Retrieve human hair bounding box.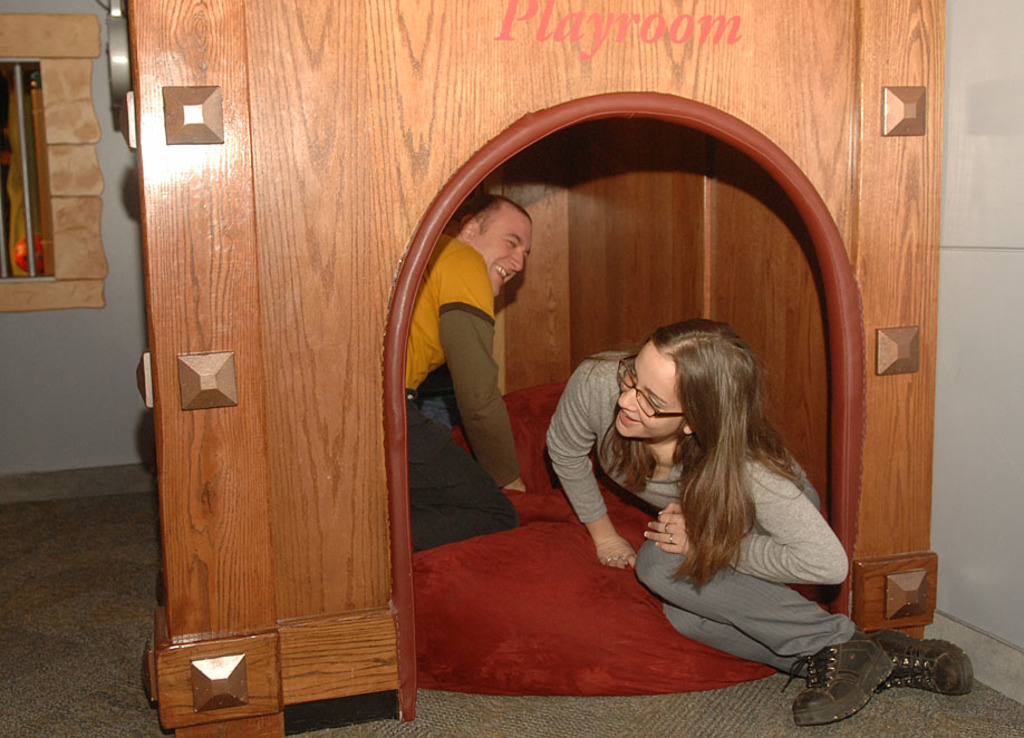
Bounding box: 441,192,537,291.
